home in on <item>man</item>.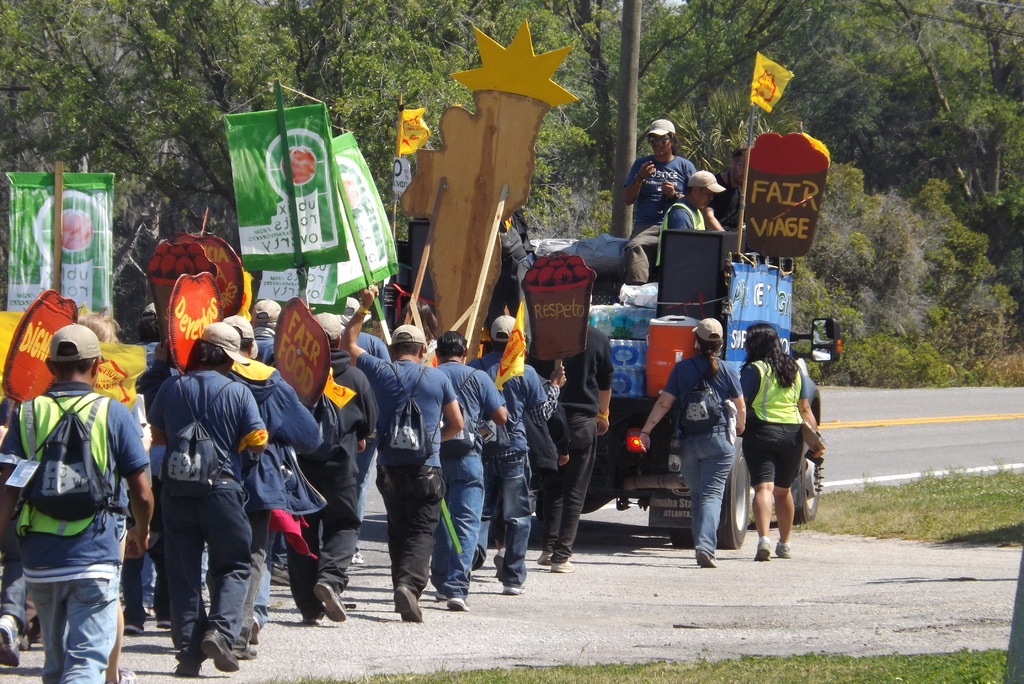
Homed in at (124, 335, 255, 676).
